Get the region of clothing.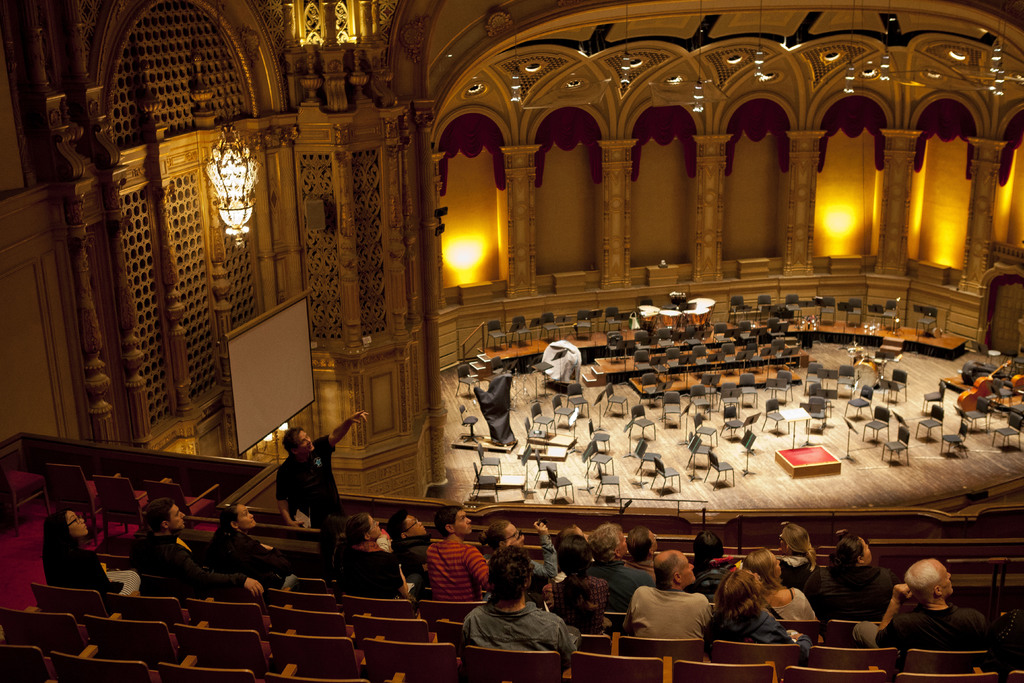
detection(214, 518, 280, 561).
